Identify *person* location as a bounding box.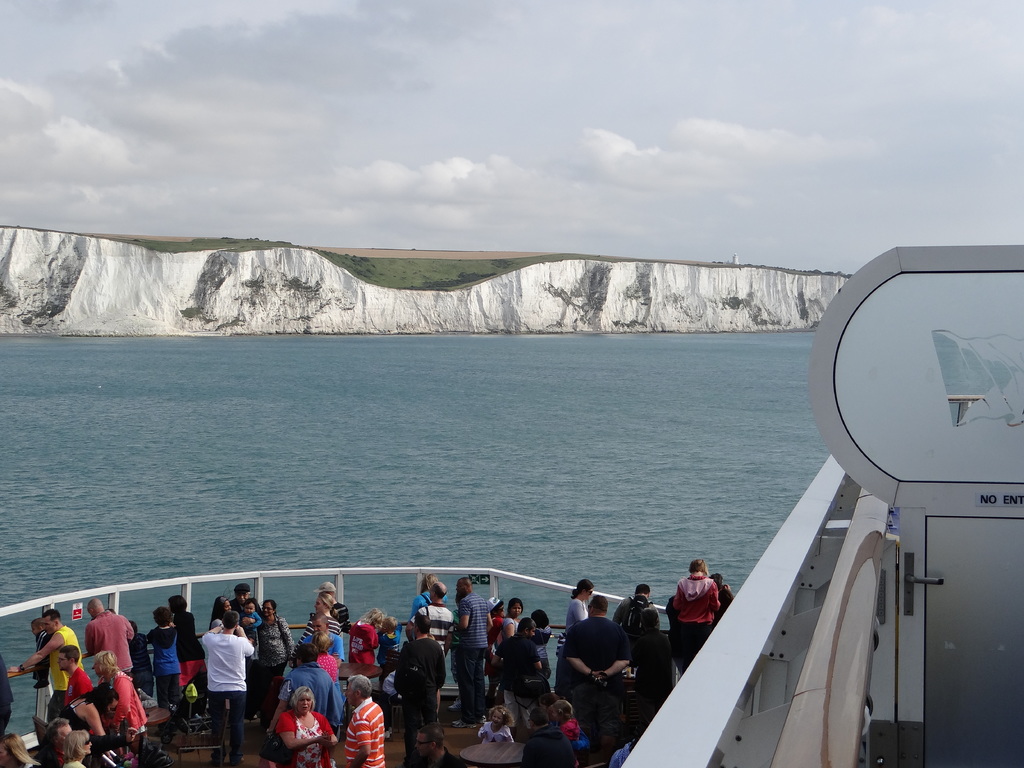
59,724,95,767.
